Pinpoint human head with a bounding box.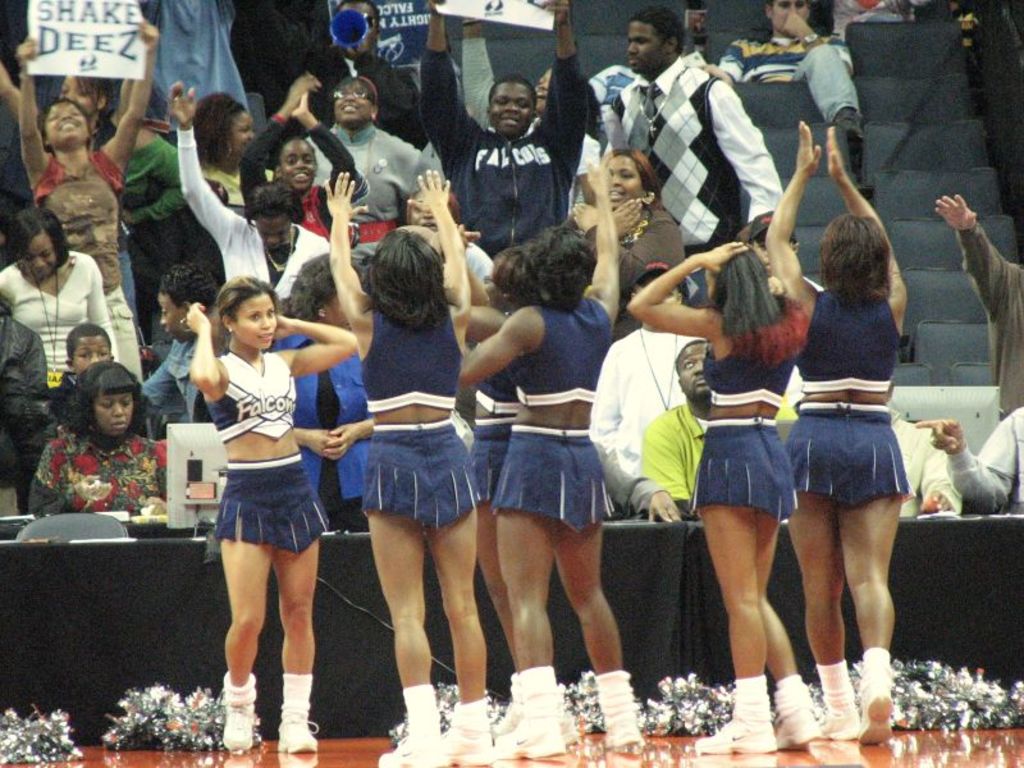
bbox=(818, 212, 893, 301).
